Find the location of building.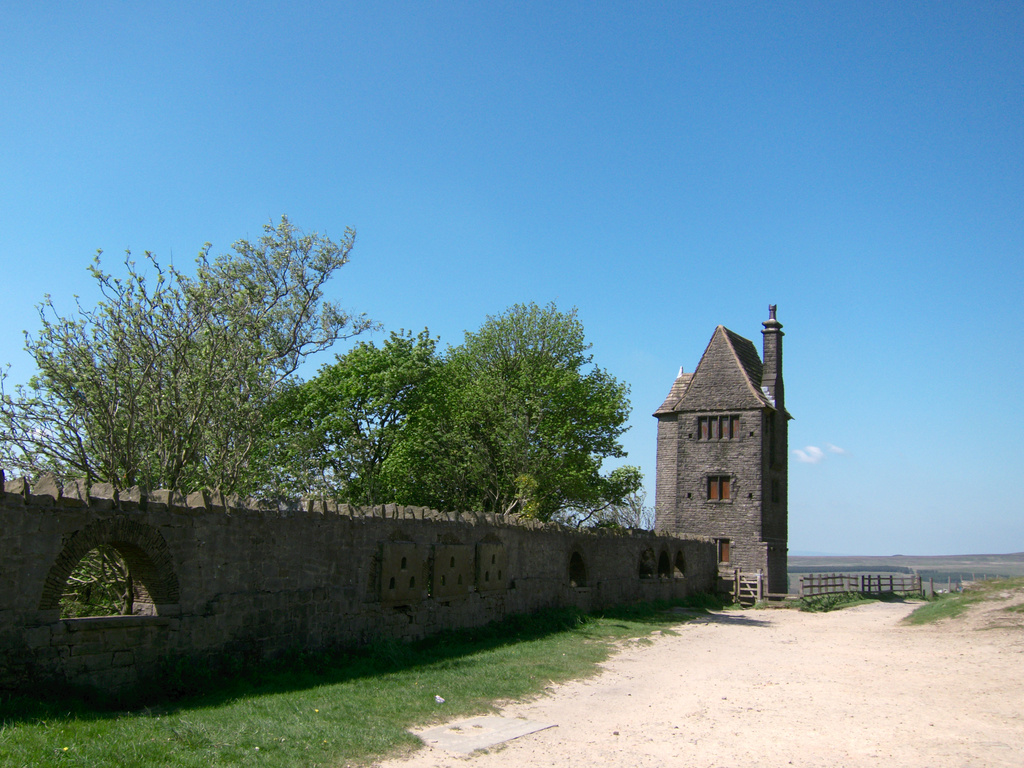
Location: l=655, t=306, r=794, b=609.
